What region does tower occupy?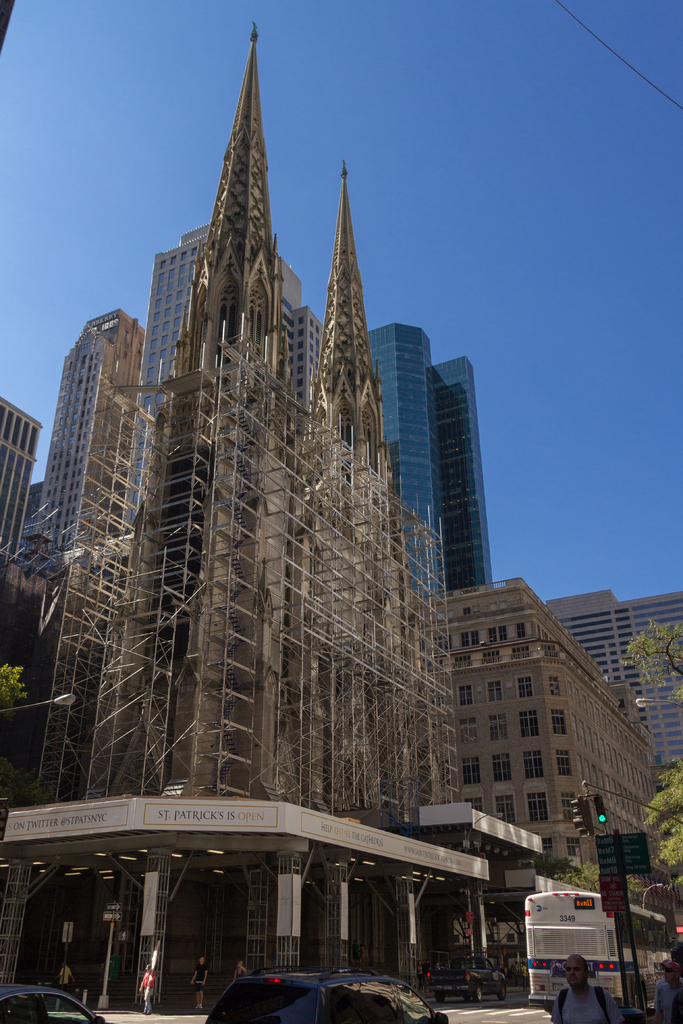
(left=131, top=223, right=297, bottom=543).
